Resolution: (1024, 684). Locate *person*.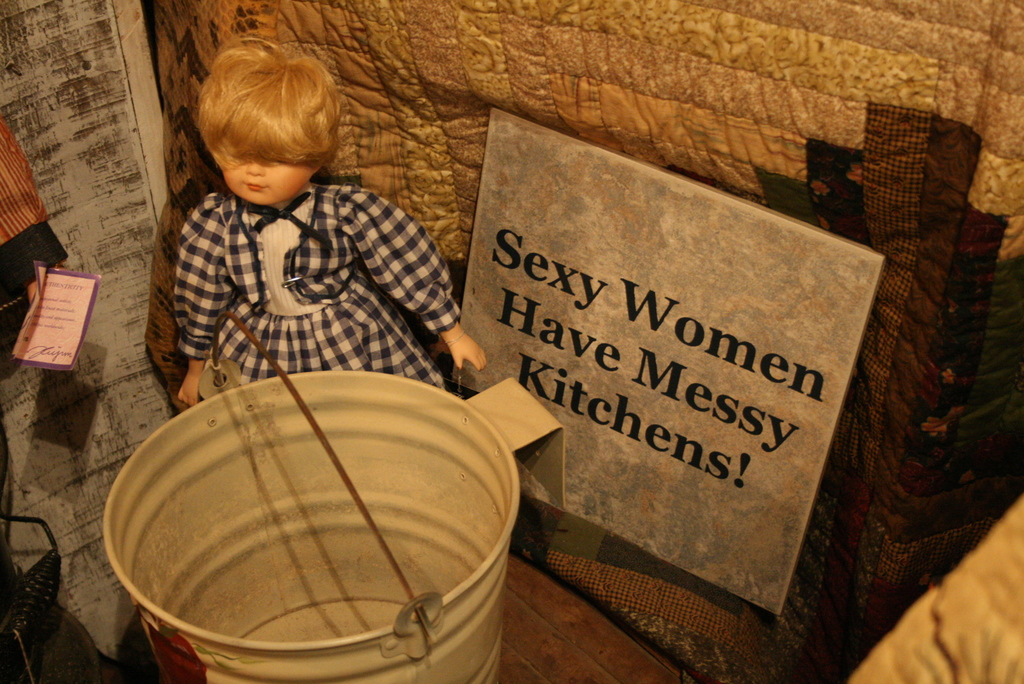
crop(177, 26, 484, 409).
